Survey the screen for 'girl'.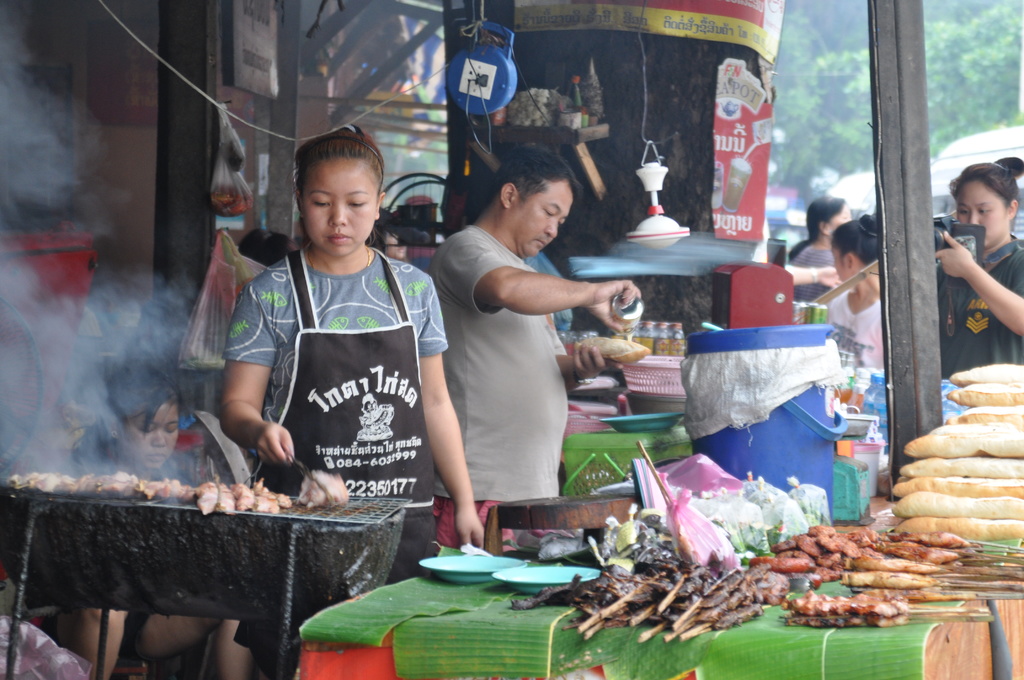
Survey found: BBox(221, 119, 486, 679).
